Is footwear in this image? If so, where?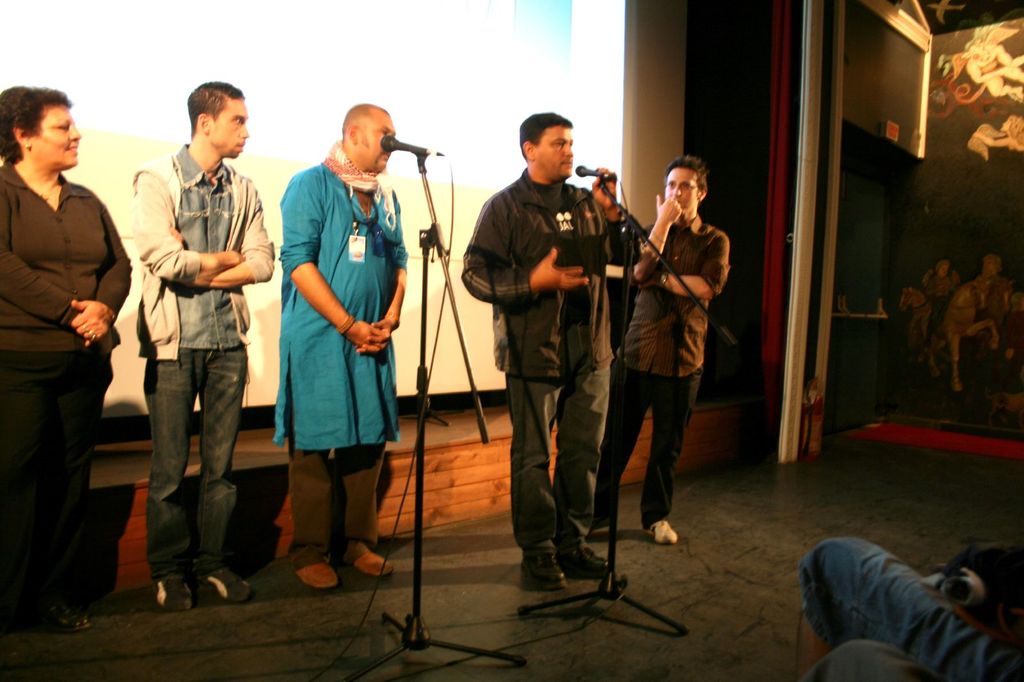
Yes, at 511:532:567:589.
